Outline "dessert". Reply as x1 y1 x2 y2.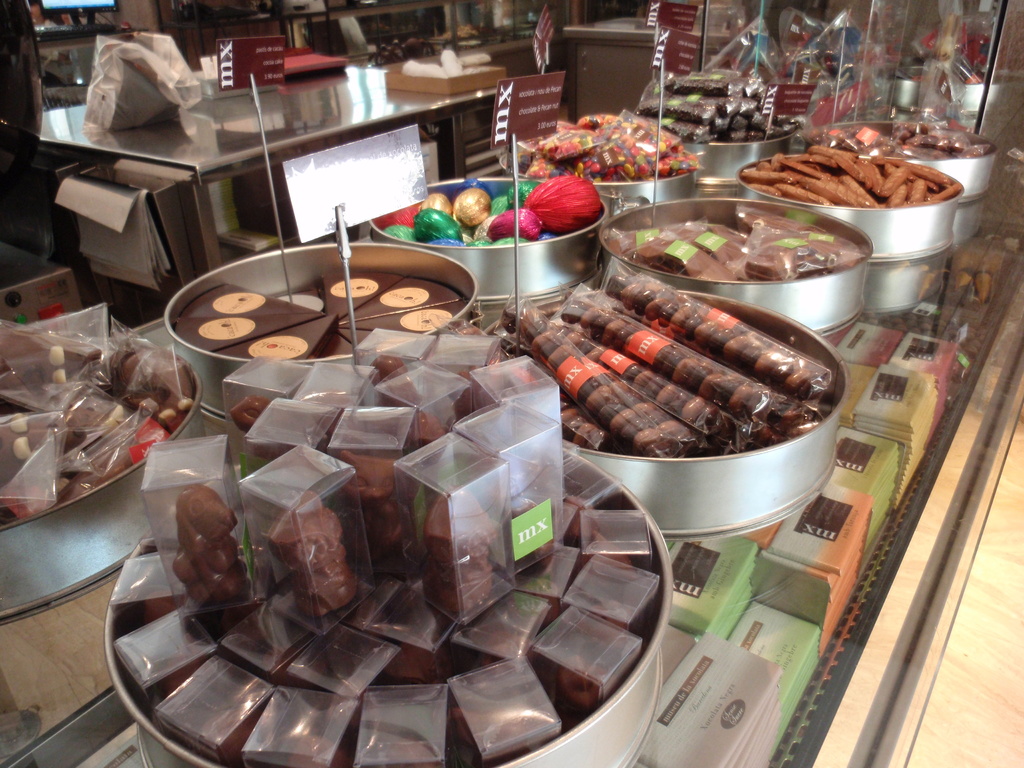
523 162 613 241.
